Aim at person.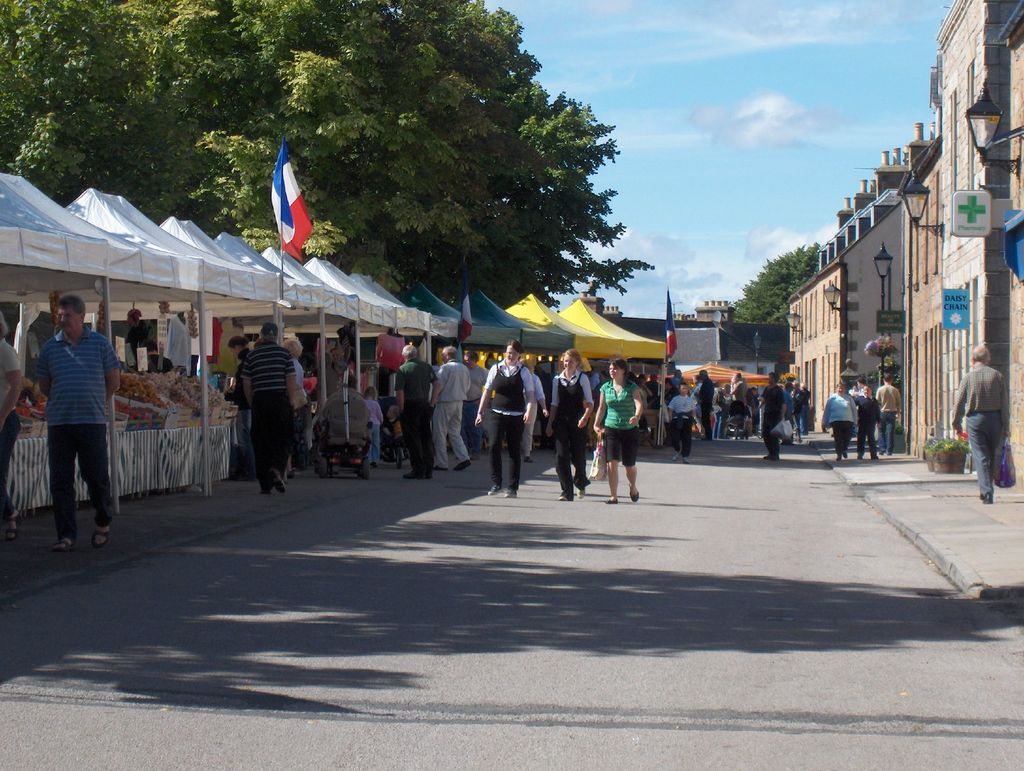
Aimed at pyautogui.locateOnScreen(856, 384, 879, 461).
